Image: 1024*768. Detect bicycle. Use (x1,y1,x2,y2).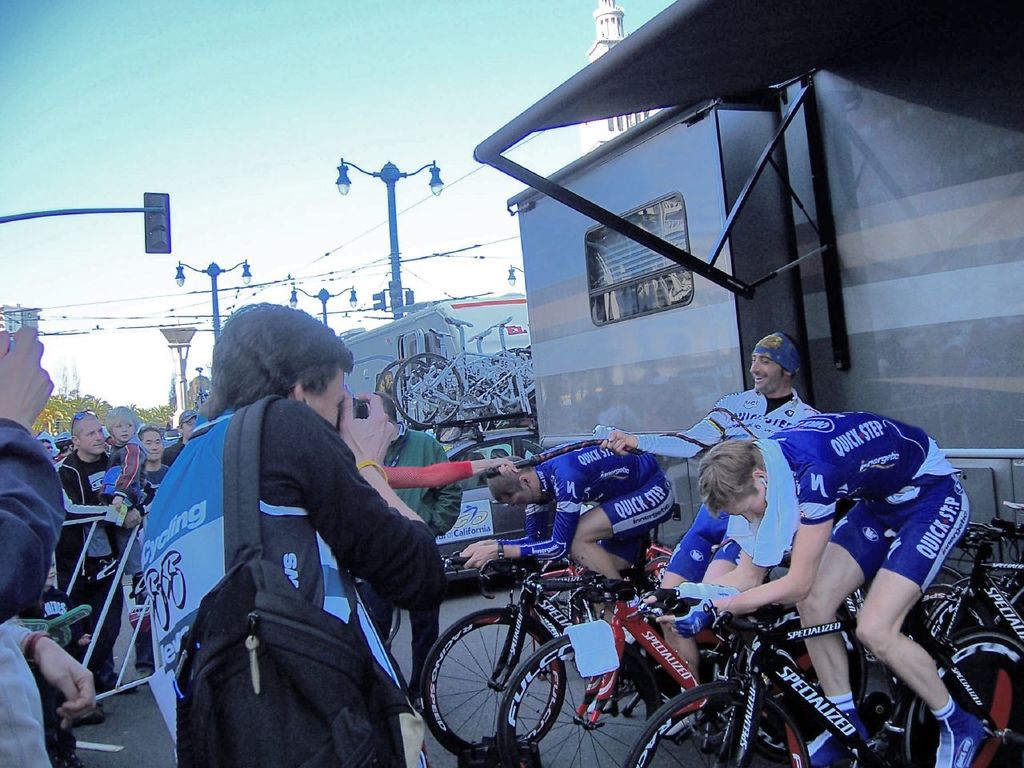
(418,557,638,752).
